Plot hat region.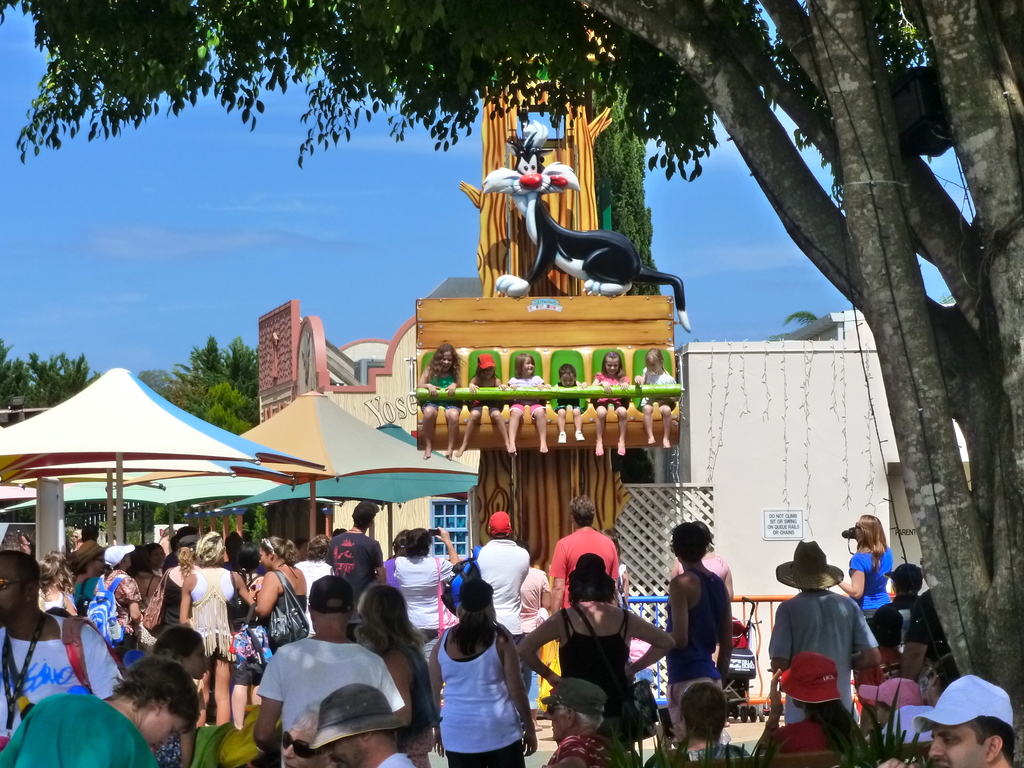
Plotted at [351,500,382,527].
